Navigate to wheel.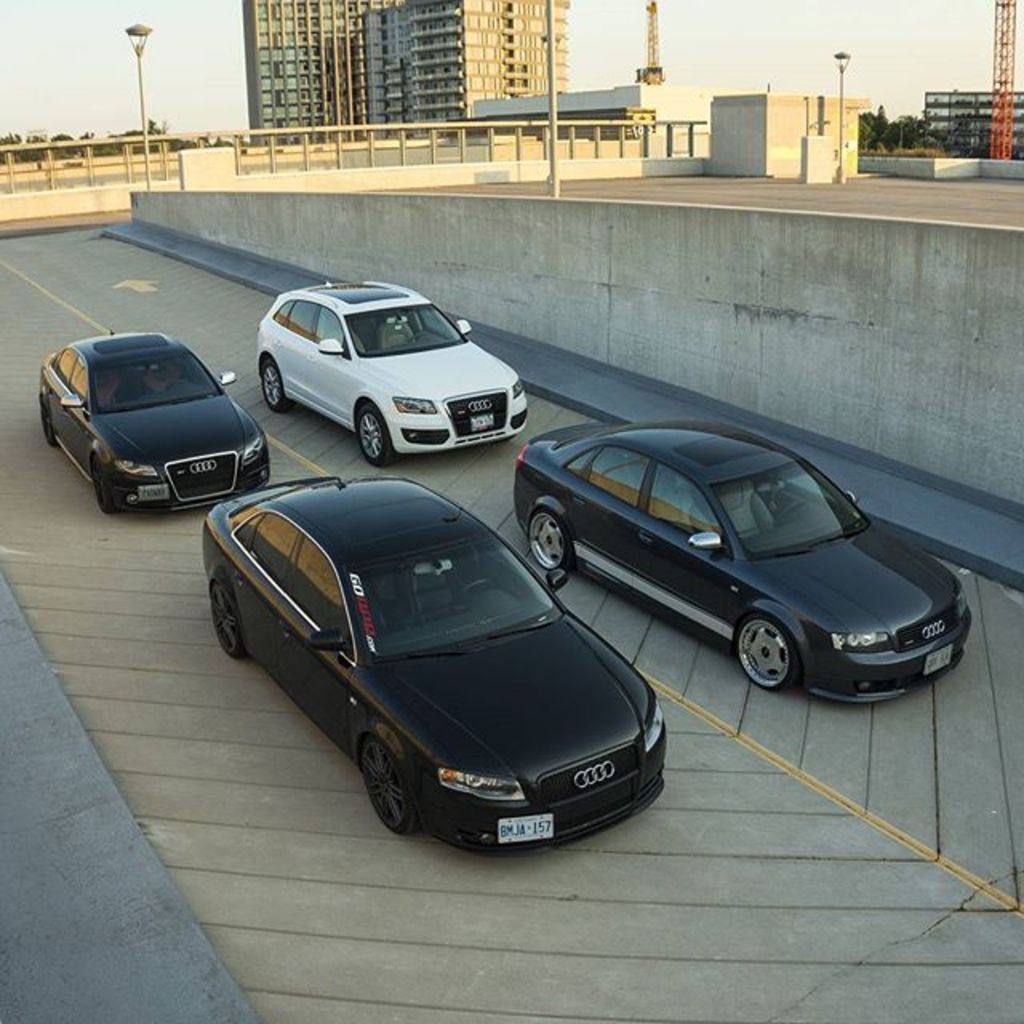
Navigation target: crop(35, 398, 54, 445).
